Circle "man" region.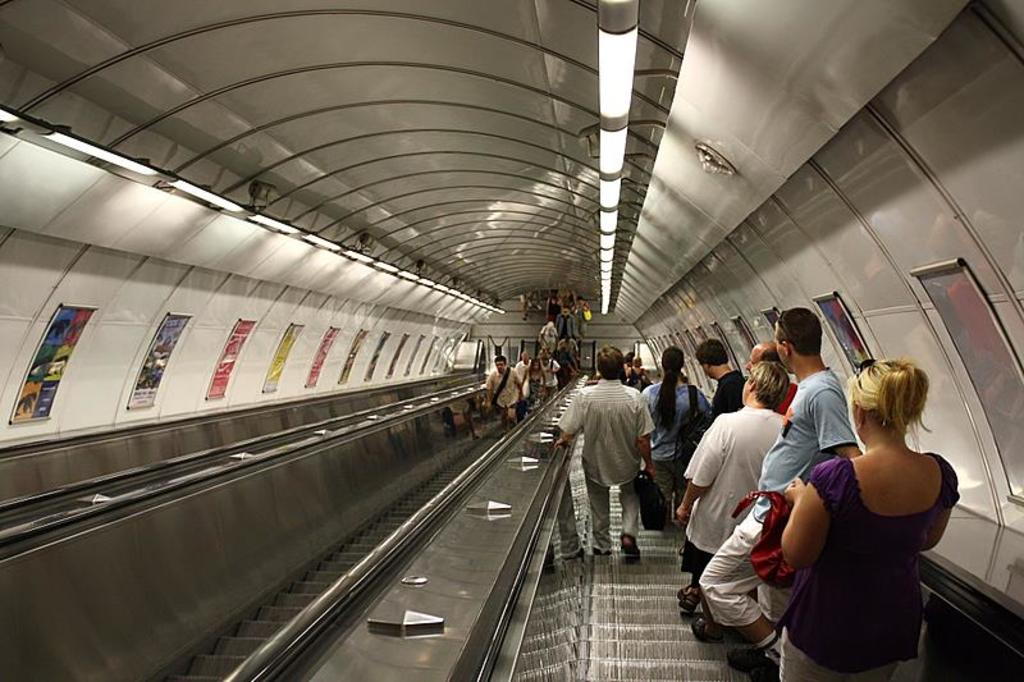
Region: bbox(557, 307, 580, 337).
